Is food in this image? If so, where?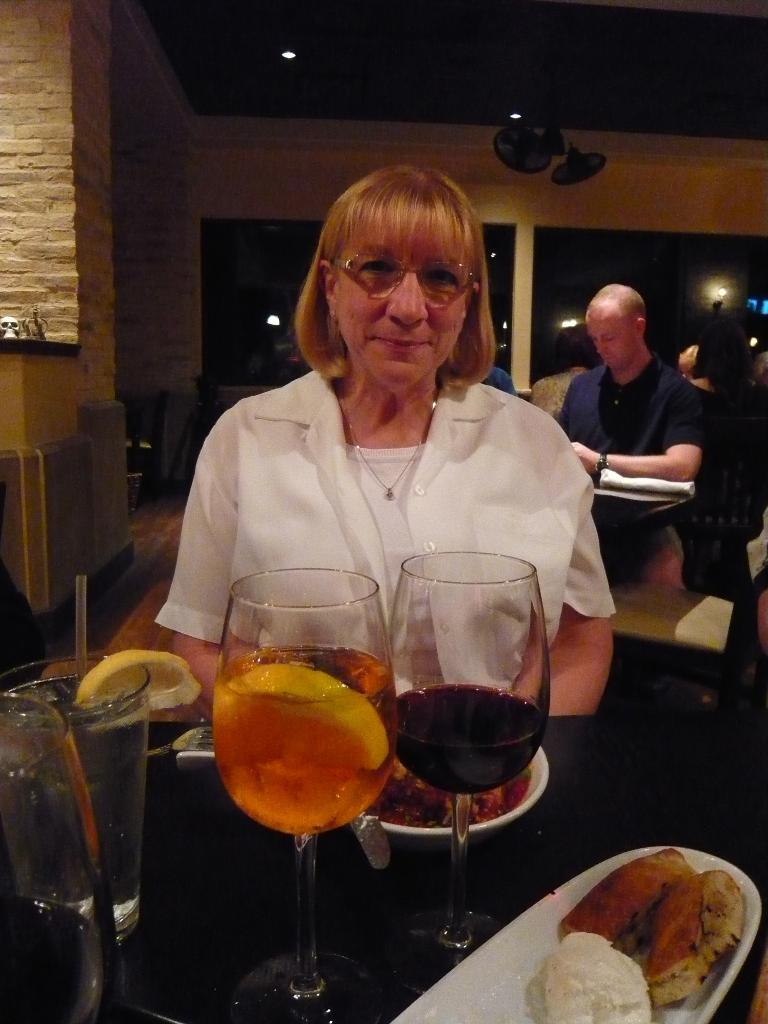
Yes, at left=76, top=650, right=202, bottom=734.
